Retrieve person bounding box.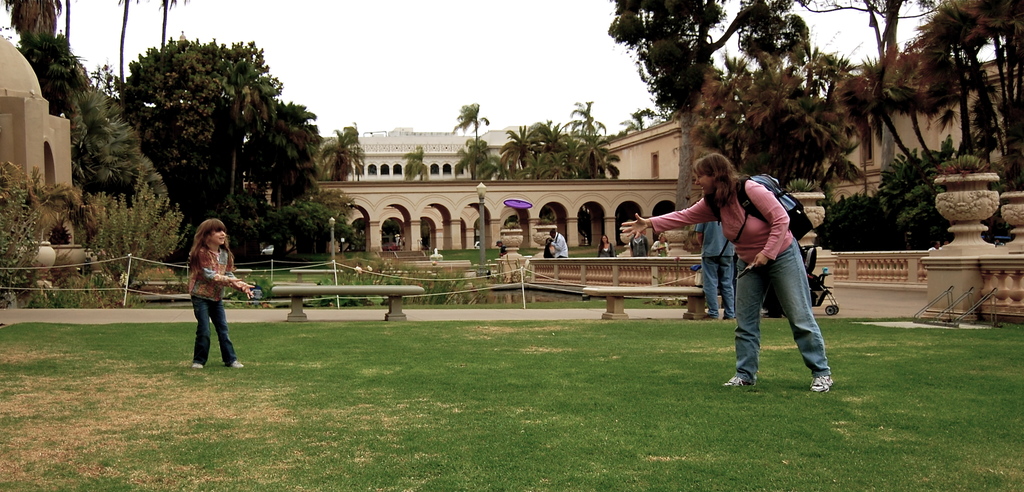
Bounding box: [x1=650, y1=238, x2=670, y2=254].
